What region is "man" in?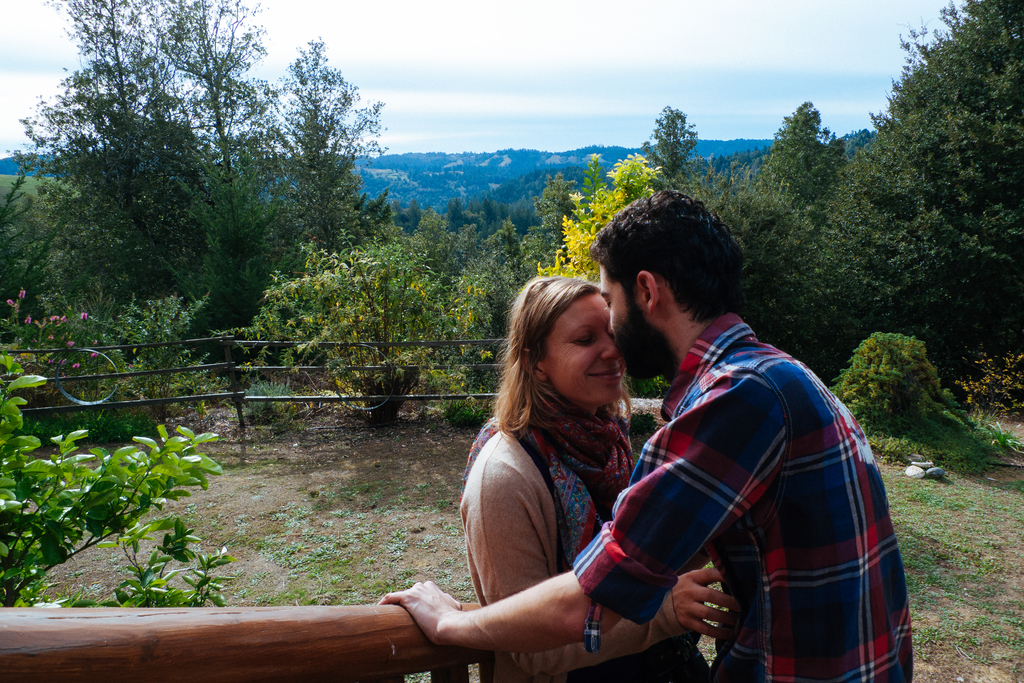
374 188 914 682.
